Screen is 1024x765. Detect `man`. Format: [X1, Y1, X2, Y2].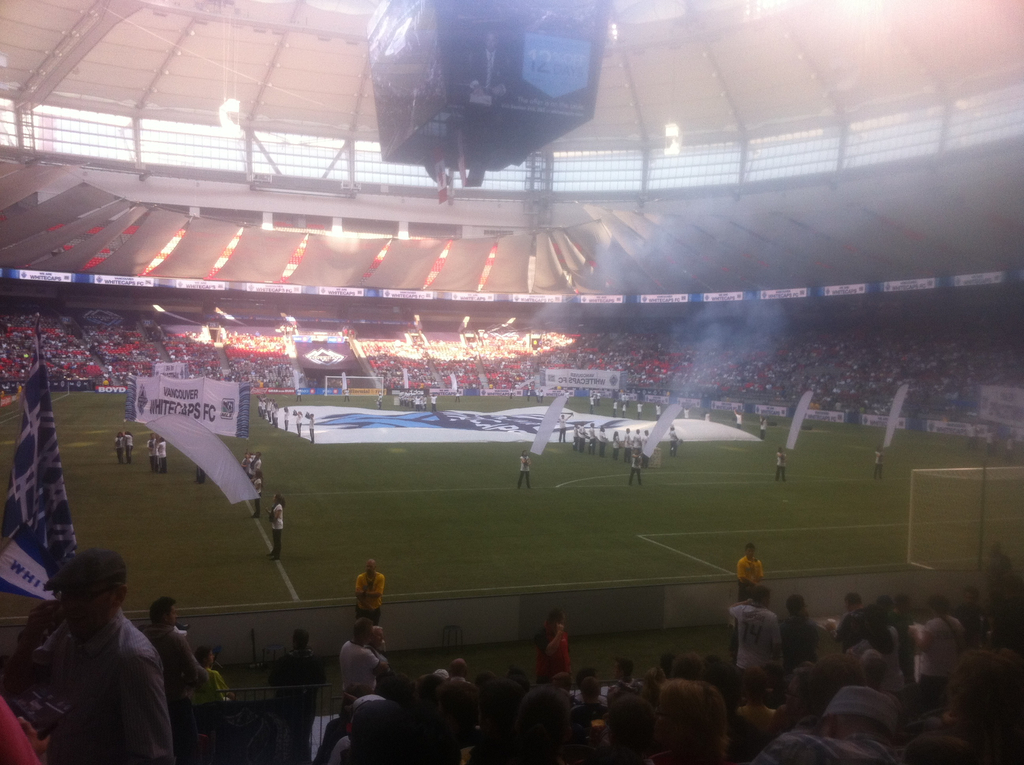
[655, 401, 661, 421].
